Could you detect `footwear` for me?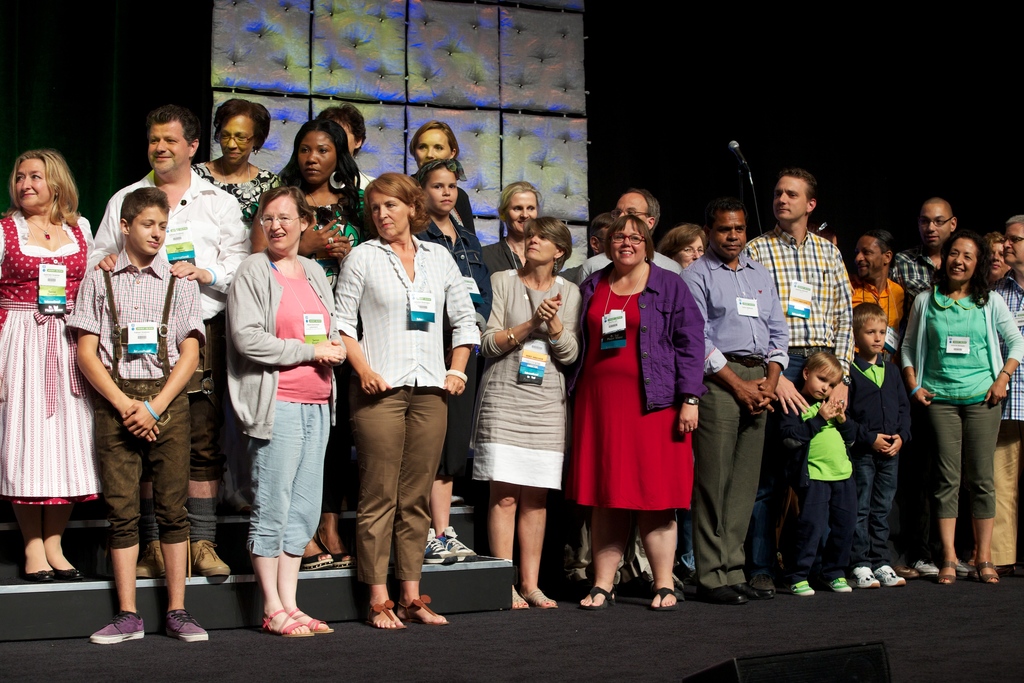
Detection result: BBox(850, 566, 879, 587).
